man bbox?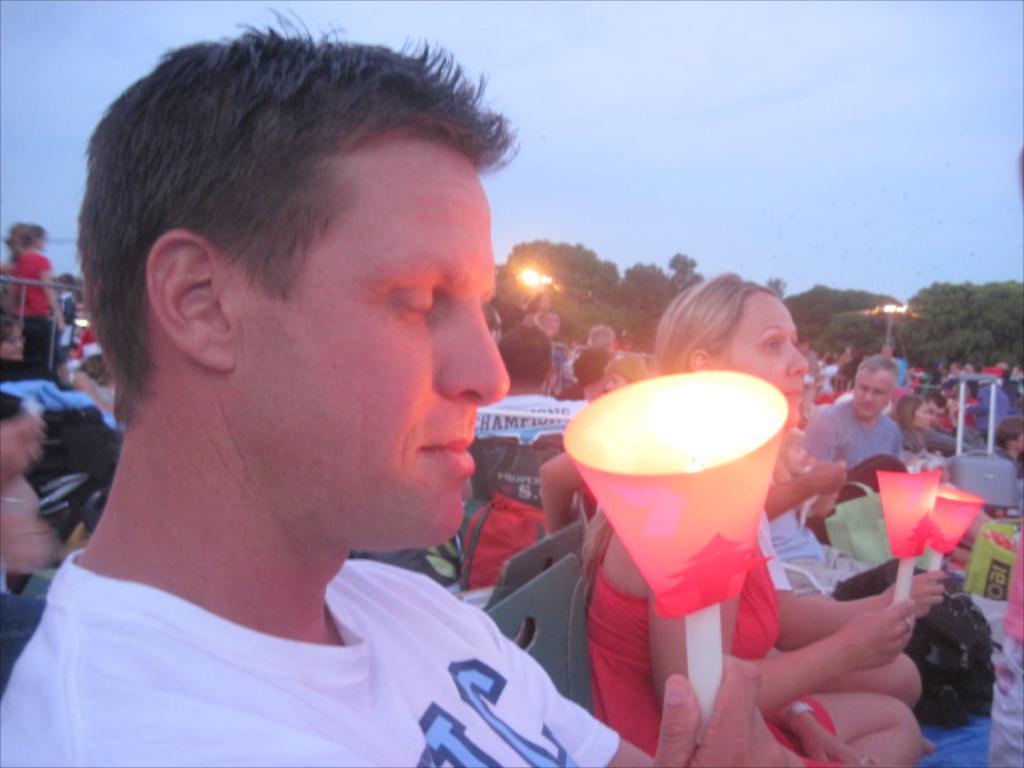
925:394:949:427
